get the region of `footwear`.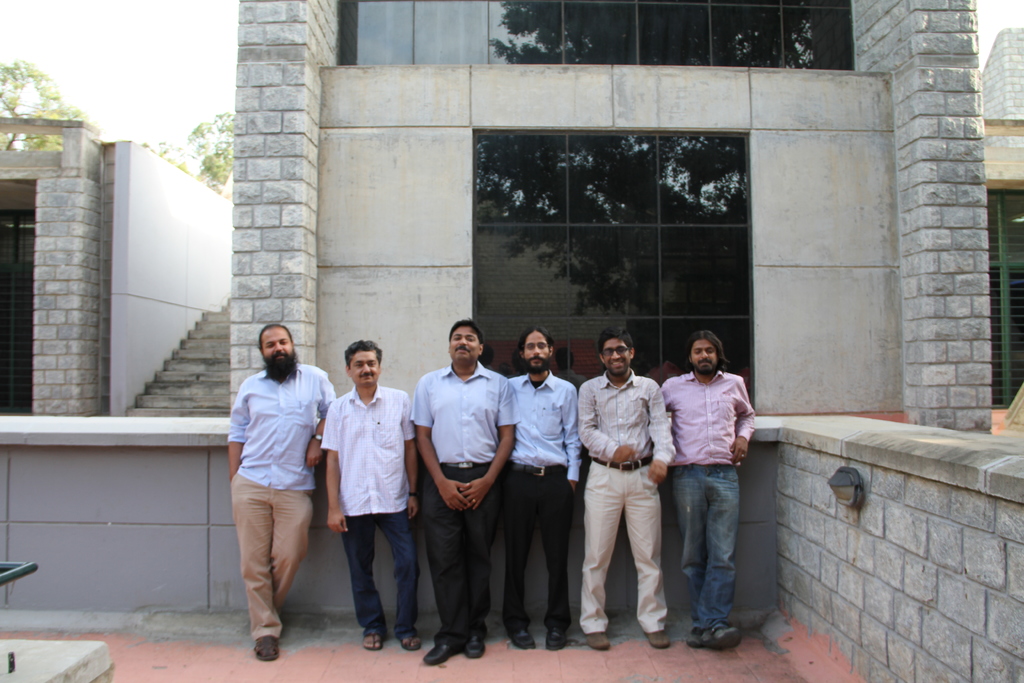
{"left": 463, "top": 635, "right": 484, "bottom": 655}.
